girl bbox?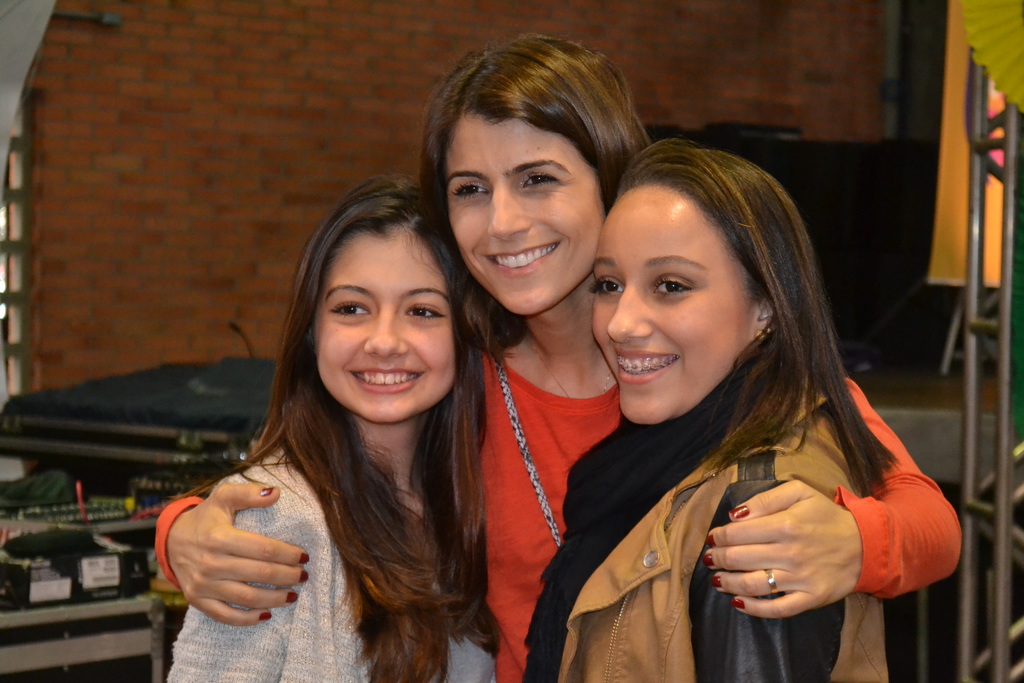
<bbox>524, 140, 899, 682</bbox>
